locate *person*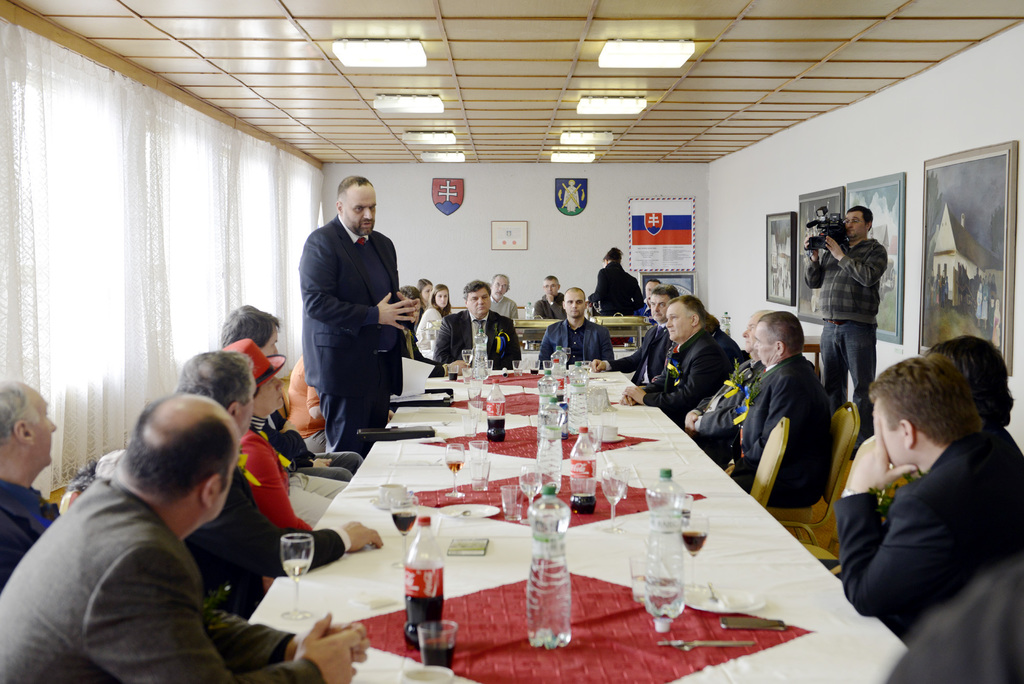
region(0, 382, 58, 583)
